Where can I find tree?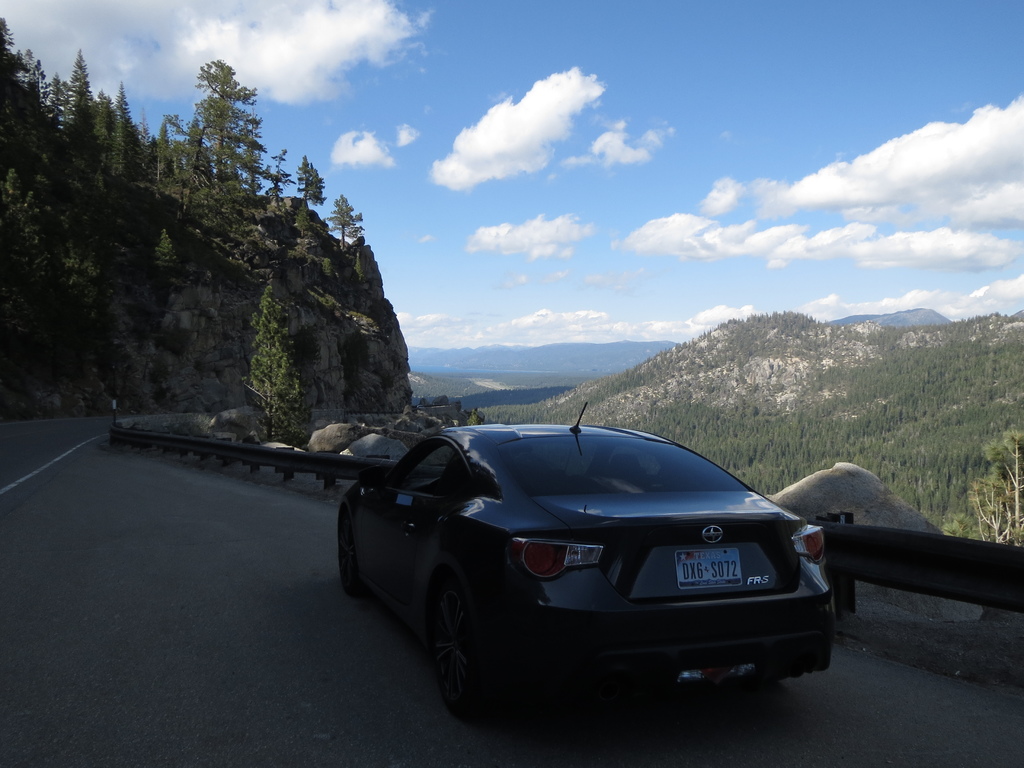
You can find it at <box>243,273,313,440</box>.
